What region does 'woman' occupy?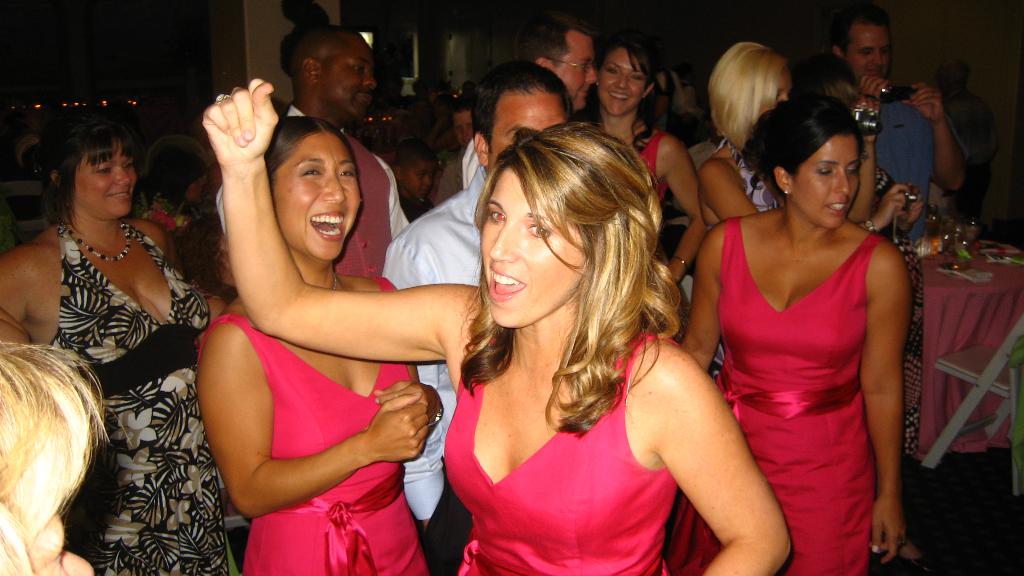
{"x1": 660, "y1": 101, "x2": 963, "y2": 575}.
